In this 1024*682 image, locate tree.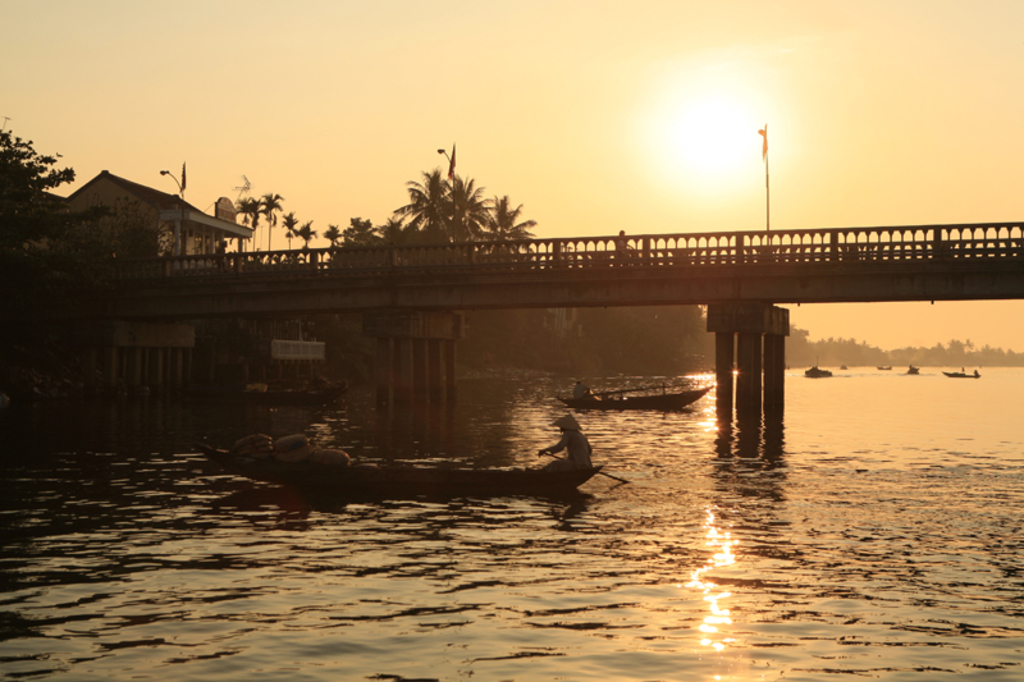
Bounding box: 389, 141, 513, 251.
